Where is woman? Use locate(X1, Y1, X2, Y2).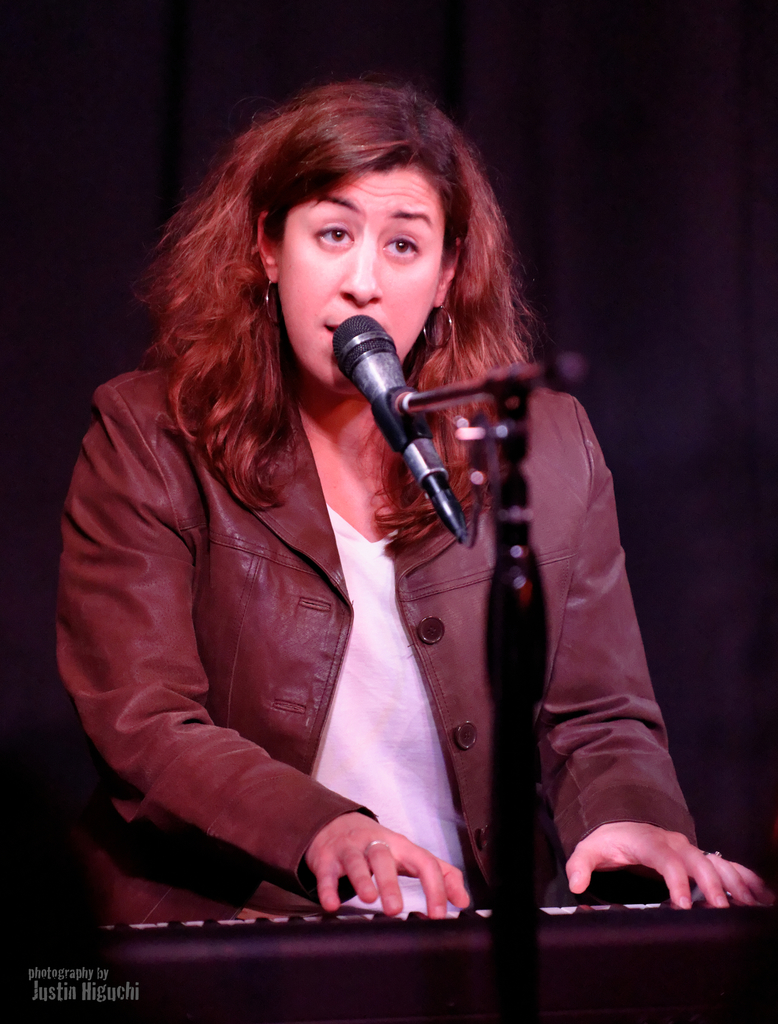
locate(68, 60, 777, 948).
